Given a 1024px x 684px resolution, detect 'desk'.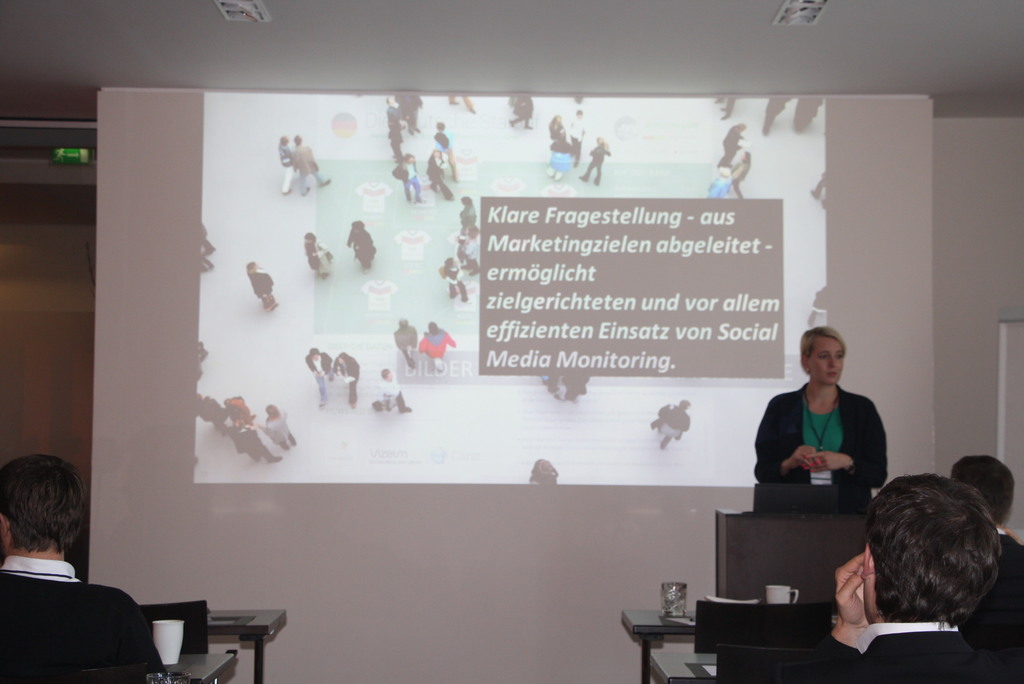
box(207, 609, 286, 683).
